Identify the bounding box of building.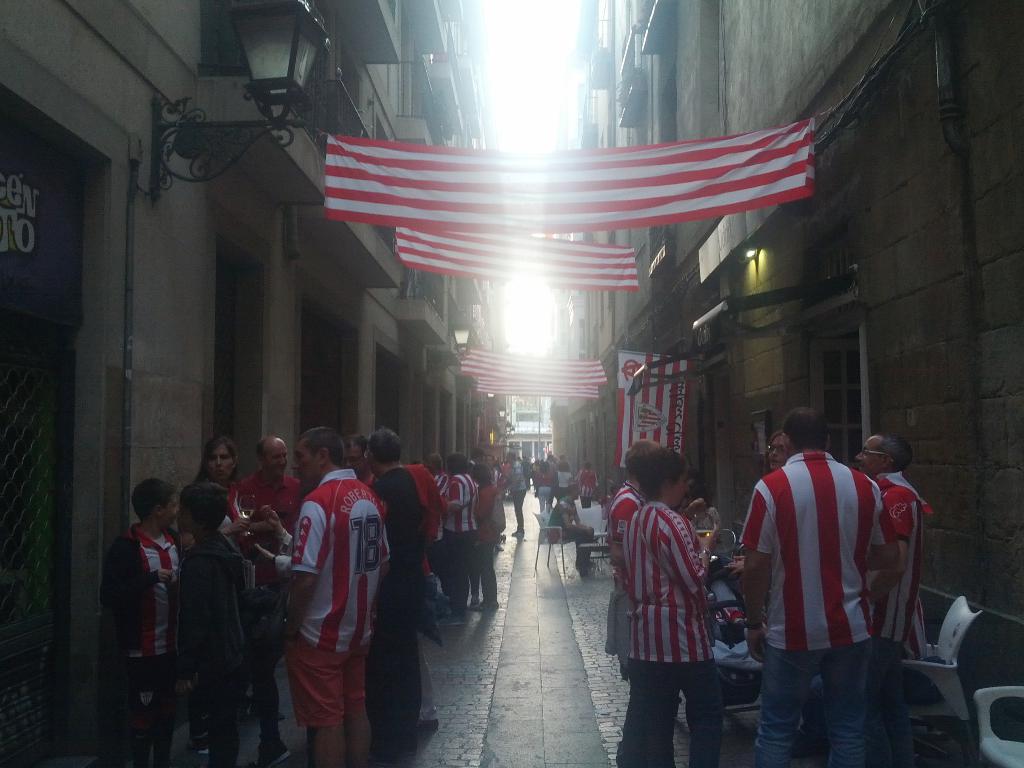
538, 0, 1023, 767.
